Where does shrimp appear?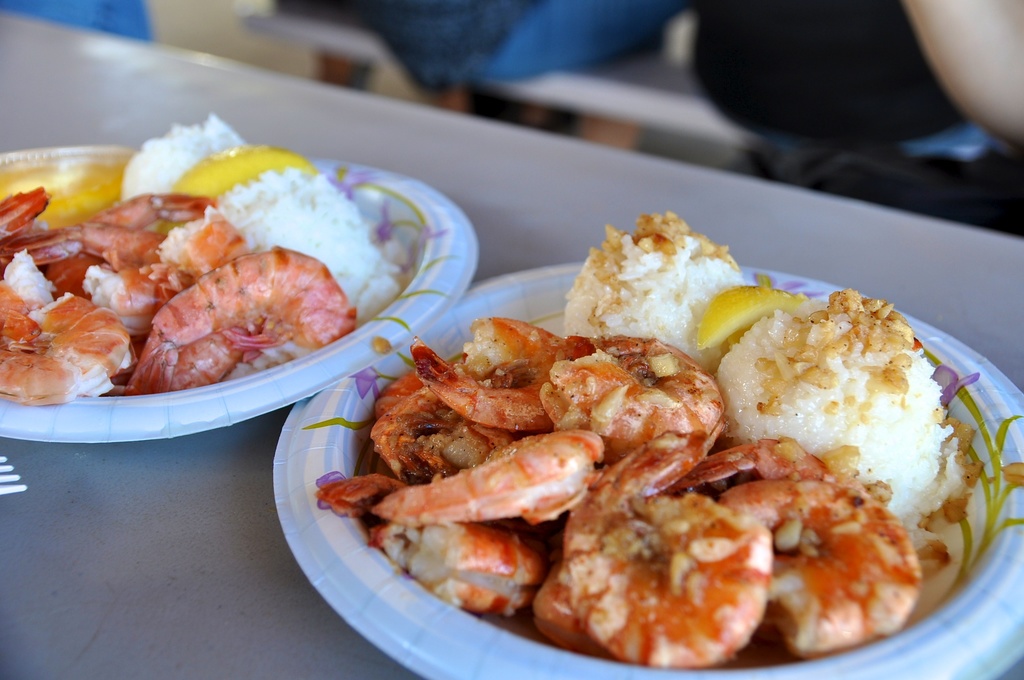
Appears at left=0, top=182, right=81, bottom=266.
